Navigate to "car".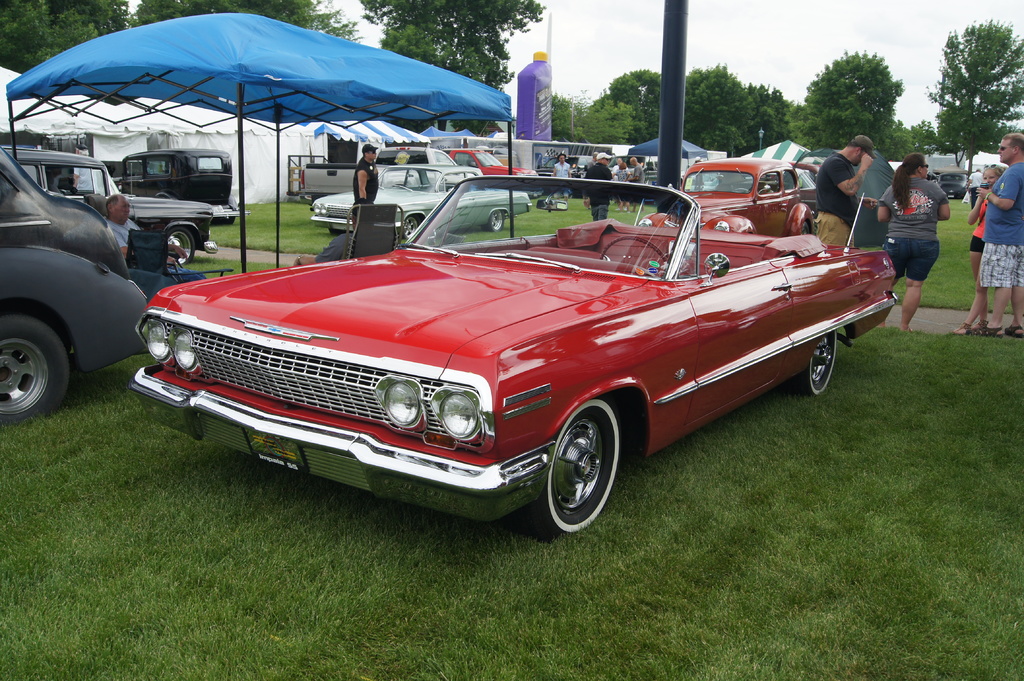
Navigation target: x1=935, y1=170, x2=965, y2=200.
